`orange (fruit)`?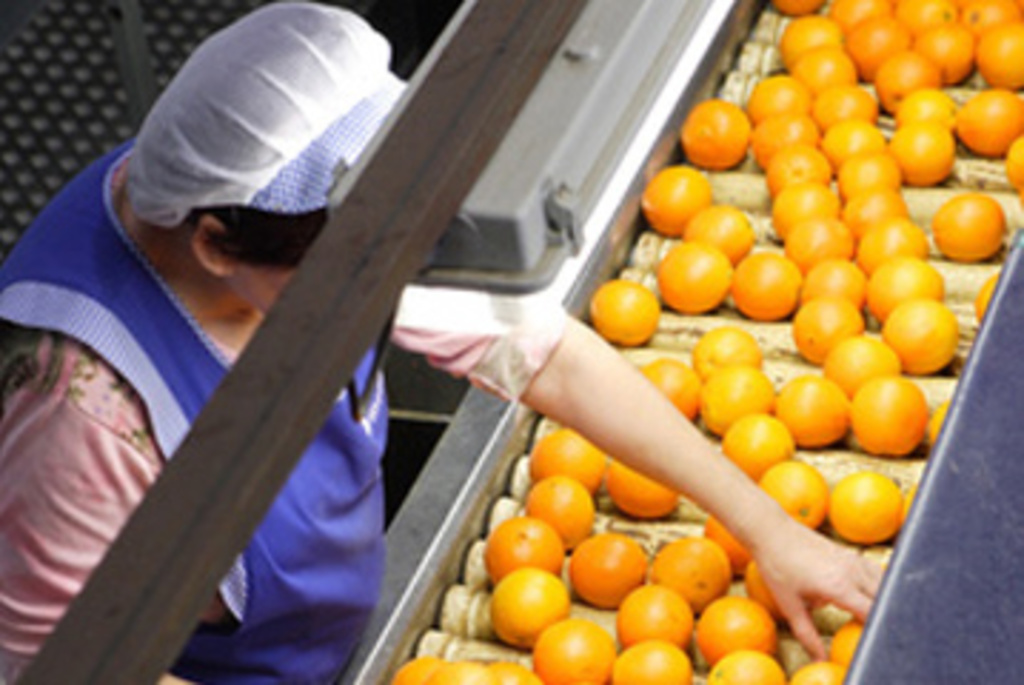
(639, 354, 690, 411)
